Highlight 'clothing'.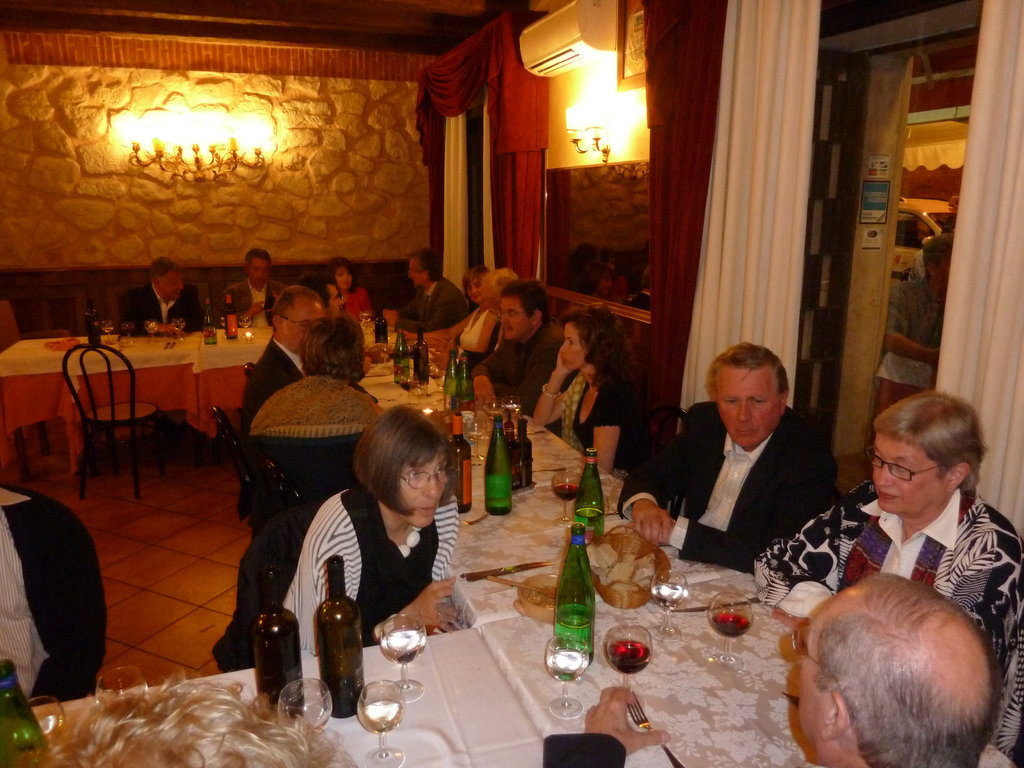
Highlighted region: <region>616, 398, 835, 574</region>.
